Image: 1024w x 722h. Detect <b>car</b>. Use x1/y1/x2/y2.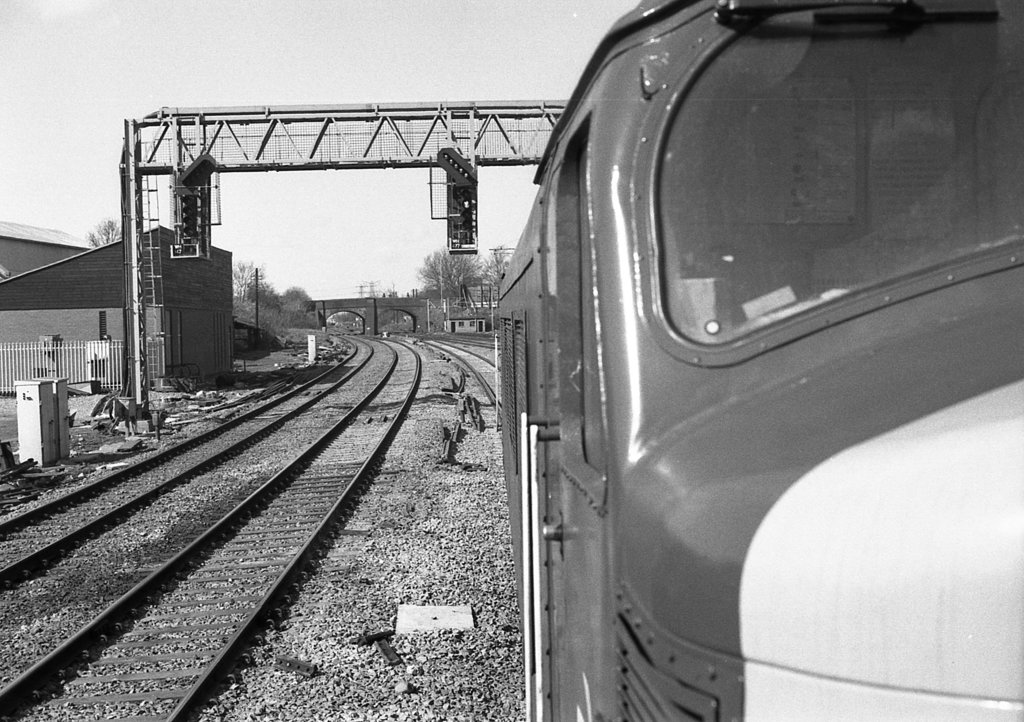
417/1/1007/721.
